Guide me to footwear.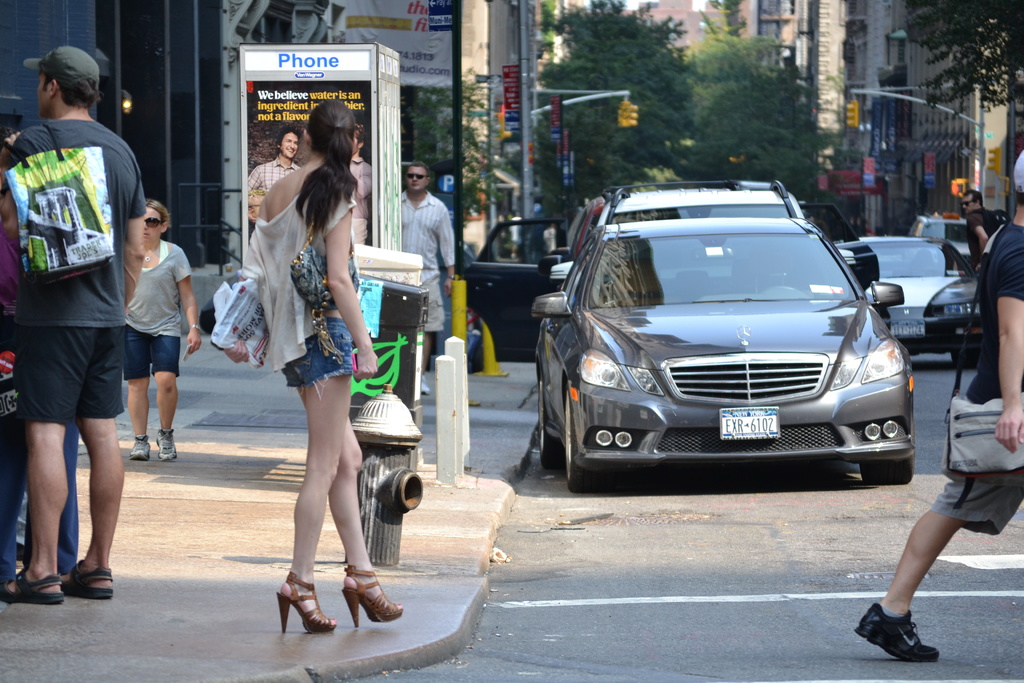
Guidance: [157,425,178,461].
